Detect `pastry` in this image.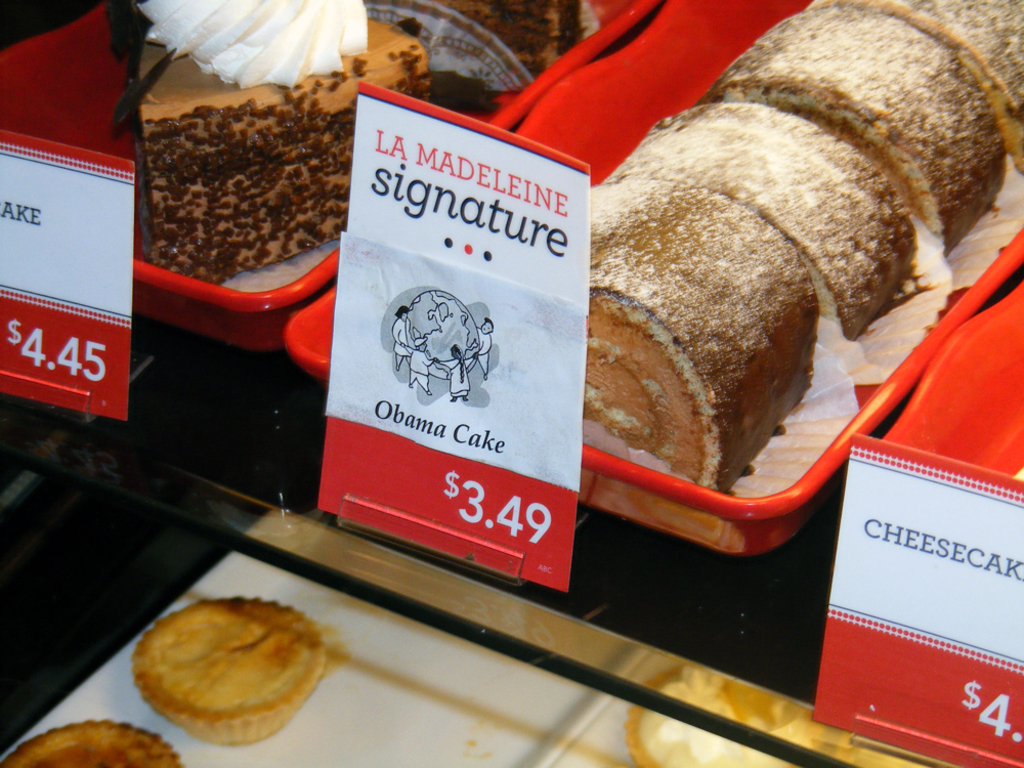
Detection: 580/183/817/492.
